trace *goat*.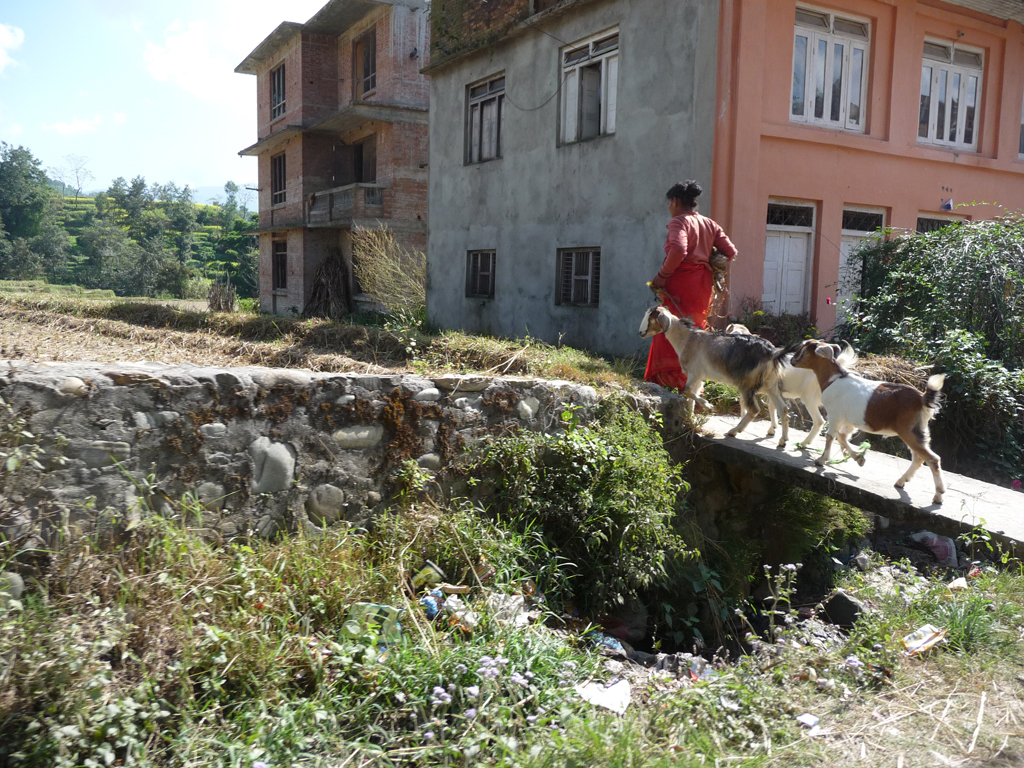
Traced to box=[786, 338, 944, 513].
